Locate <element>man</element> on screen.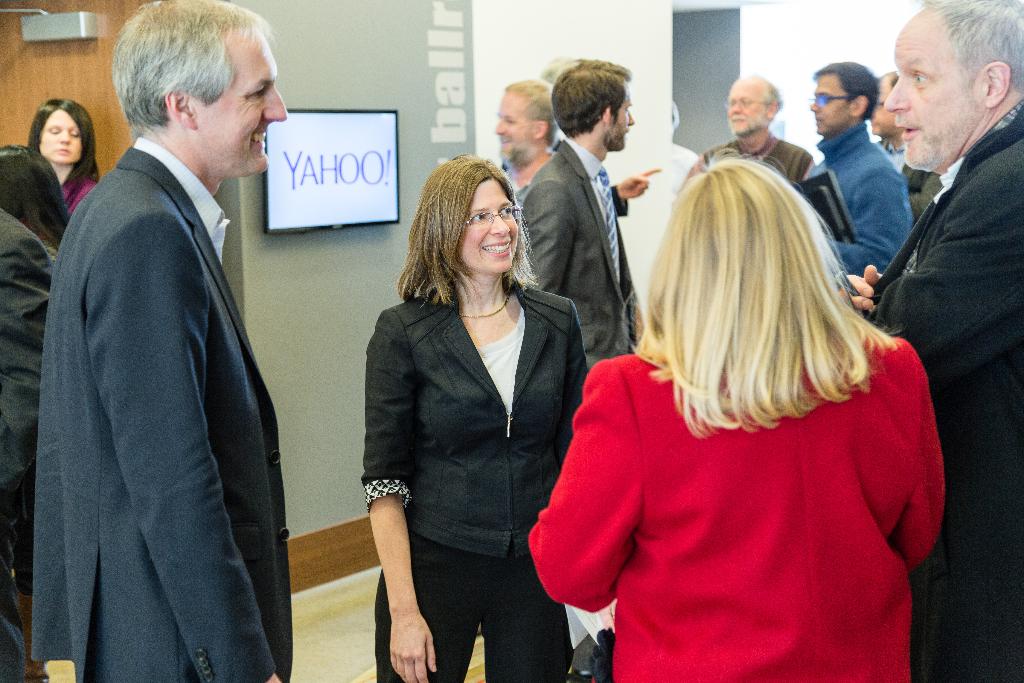
On screen at [801, 68, 908, 299].
